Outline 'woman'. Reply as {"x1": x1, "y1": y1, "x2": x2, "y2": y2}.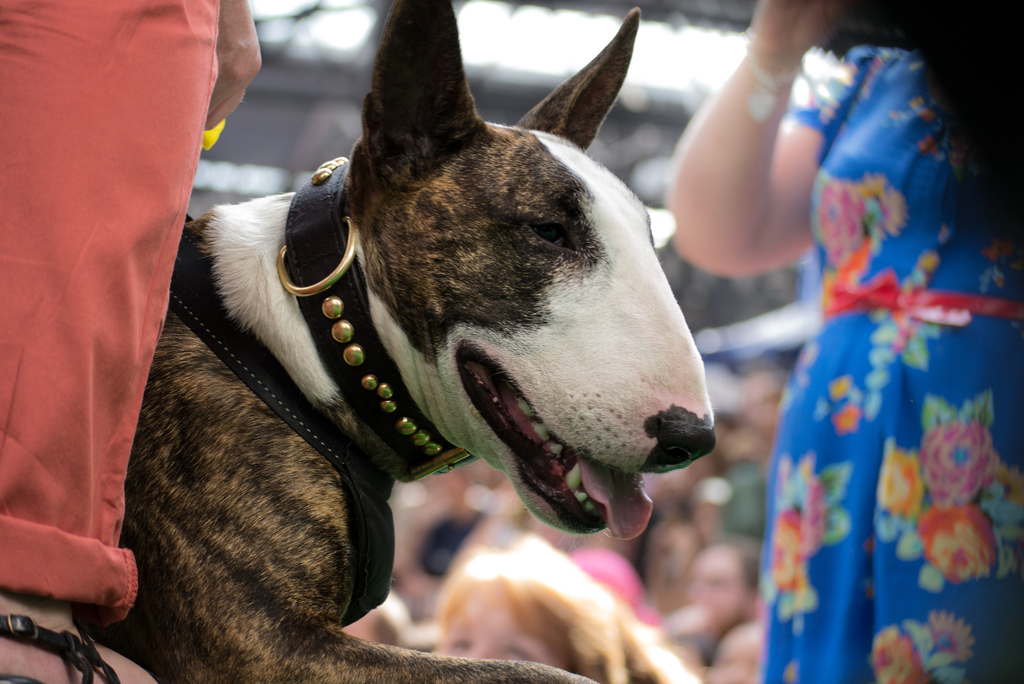
{"x1": 653, "y1": 526, "x2": 770, "y2": 650}.
